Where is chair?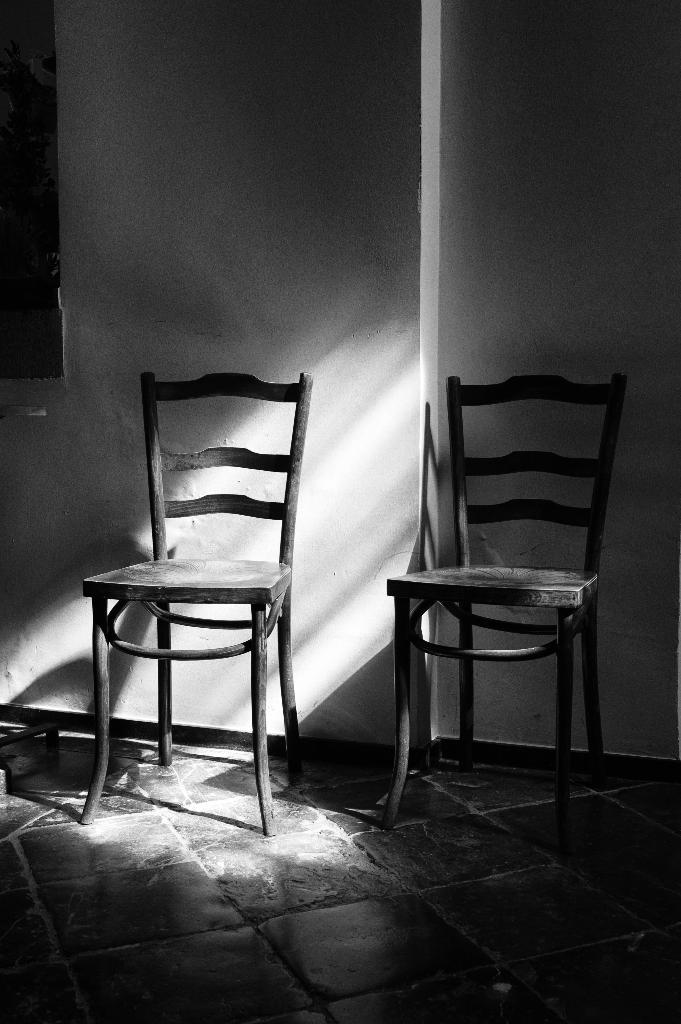
locate(81, 371, 319, 841).
